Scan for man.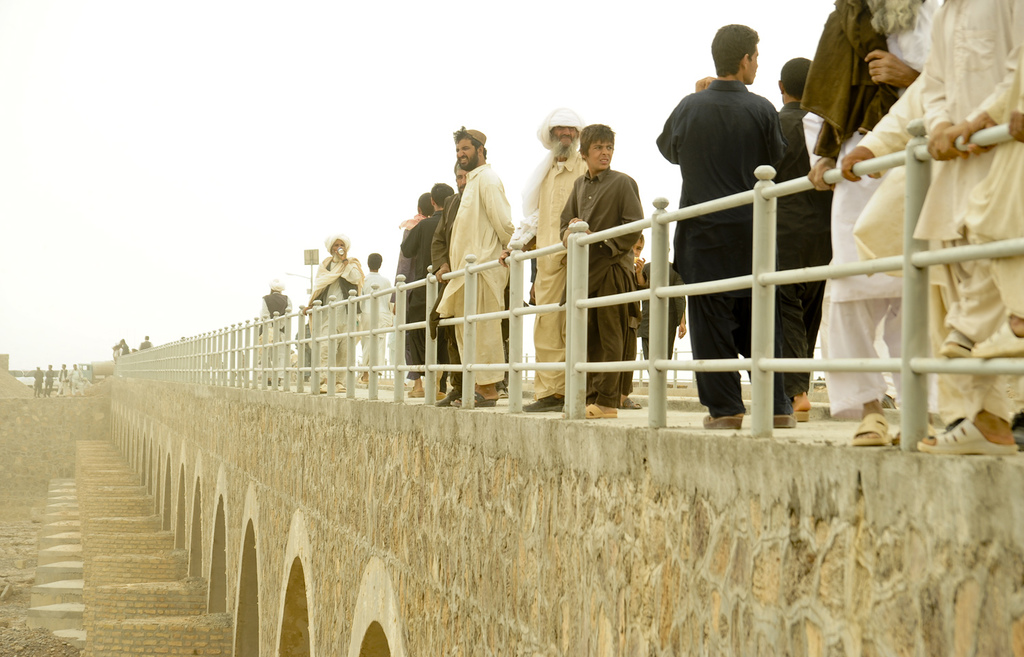
Scan result: [430, 126, 520, 411].
